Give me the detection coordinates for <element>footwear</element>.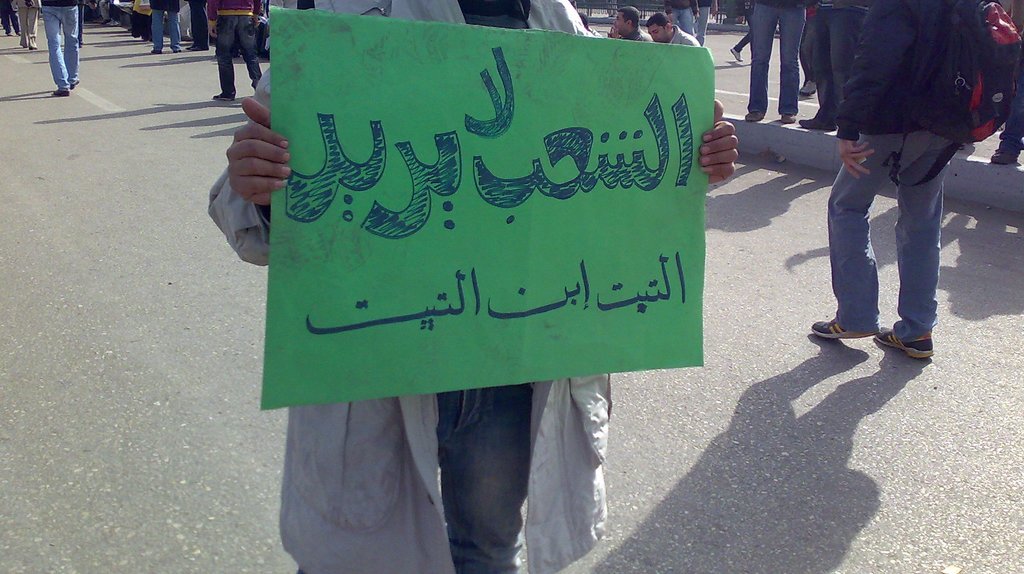
{"x1": 891, "y1": 299, "x2": 952, "y2": 357}.
